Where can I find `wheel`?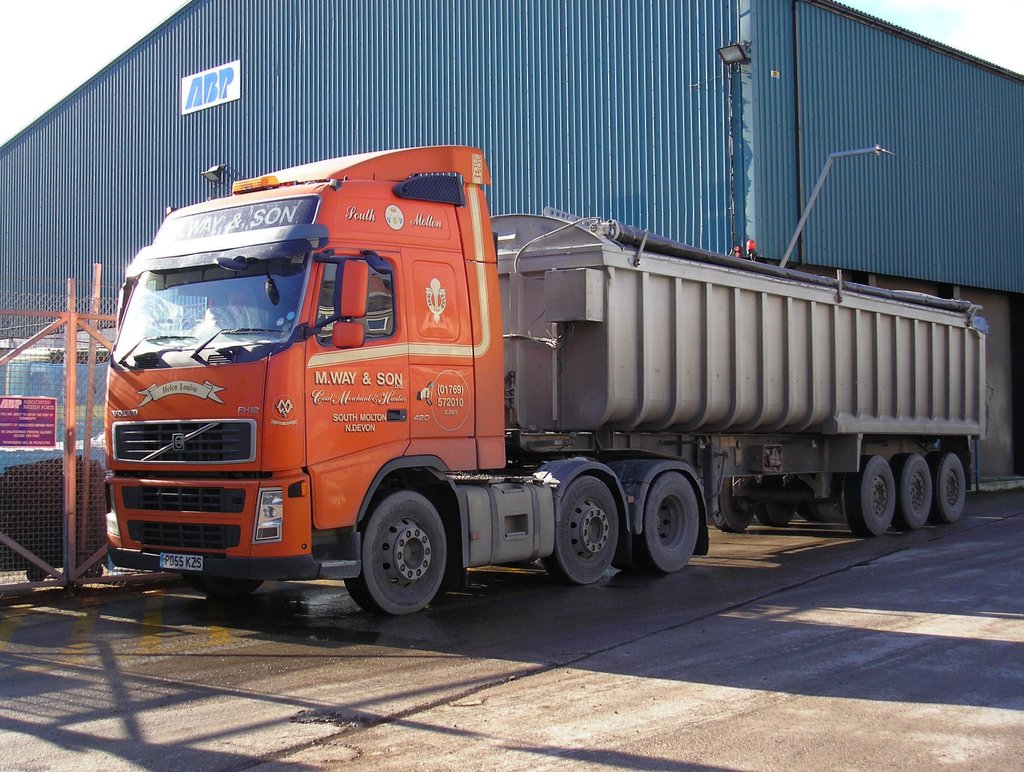
You can find it at [925, 452, 965, 521].
